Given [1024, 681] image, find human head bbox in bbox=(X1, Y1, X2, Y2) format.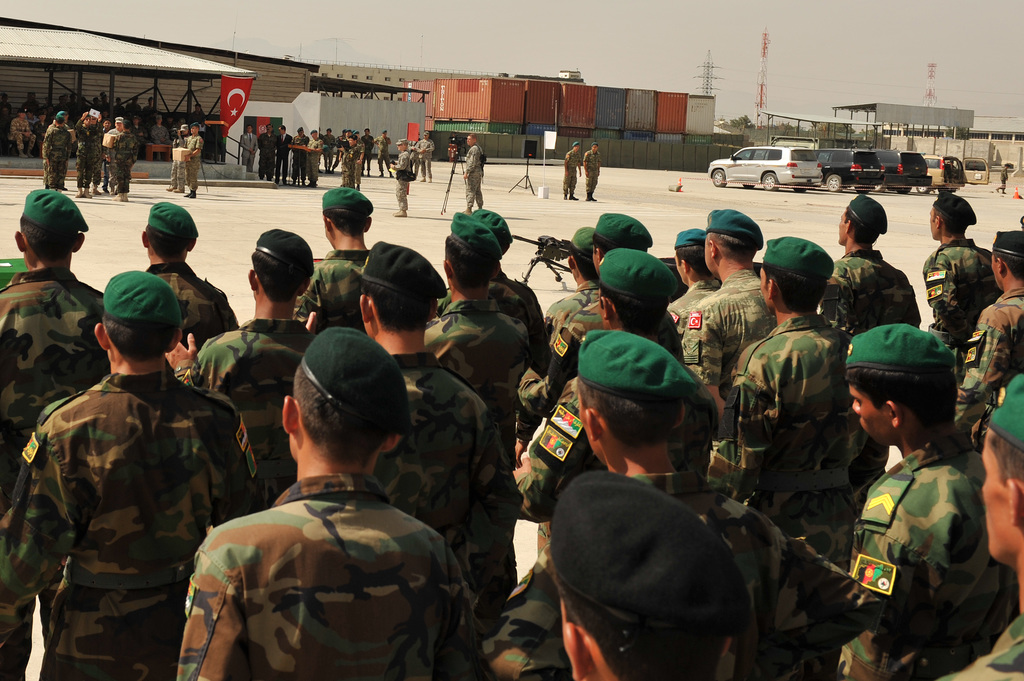
bbox=(465, 132, 477, 150).
